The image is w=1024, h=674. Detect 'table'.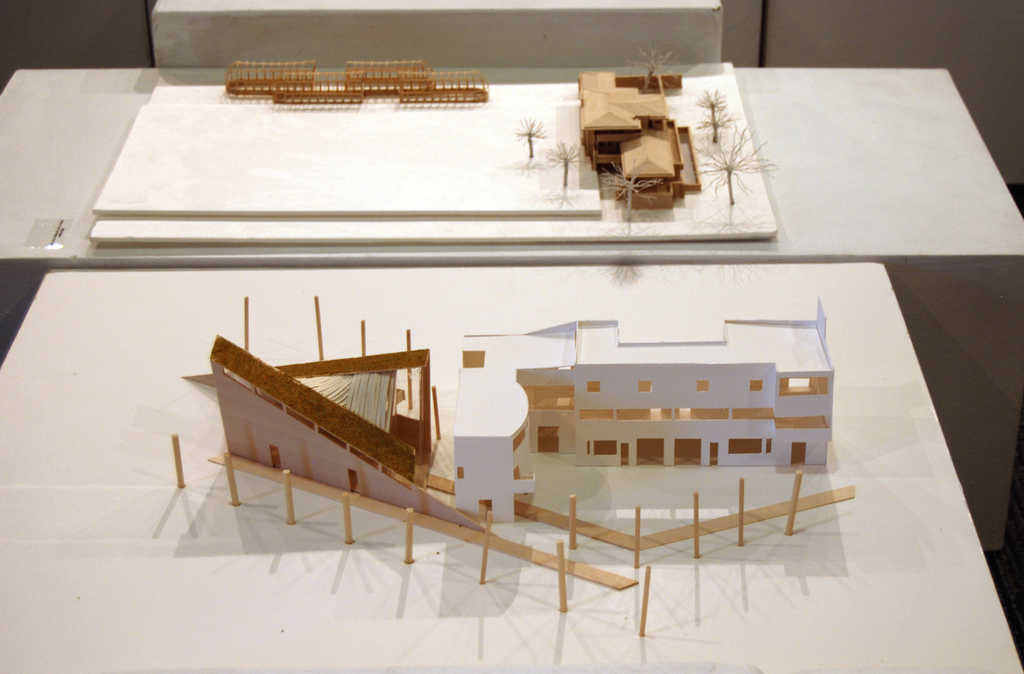
Detection: bbox=(0, 69, 1023, 555).
